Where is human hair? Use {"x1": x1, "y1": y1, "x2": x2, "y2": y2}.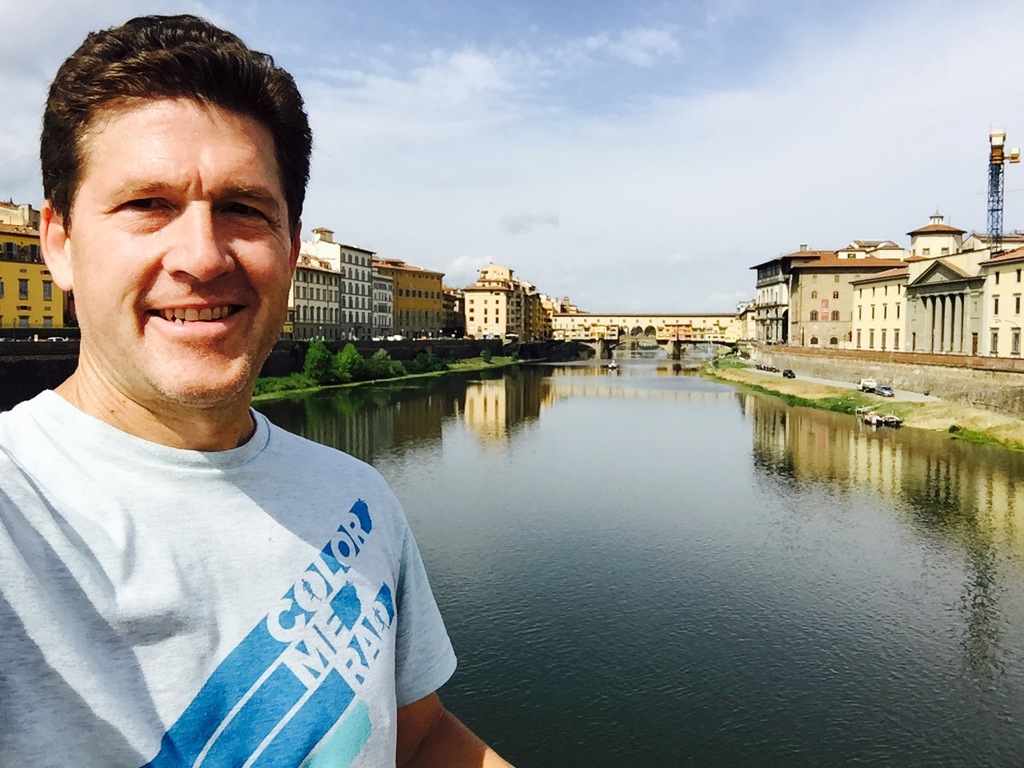
{"x1": 39, "y1": 14, "x2": 291, "y2": 260}.
